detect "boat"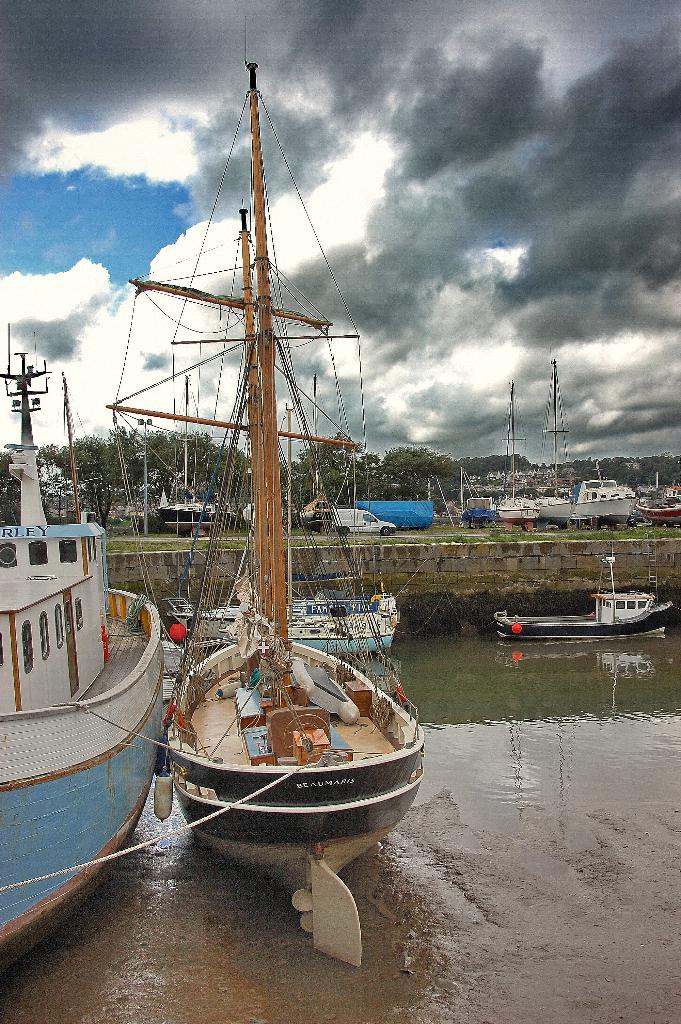
{"x1": 445, "y1": 466, "x2": 497, "y2": 518}
